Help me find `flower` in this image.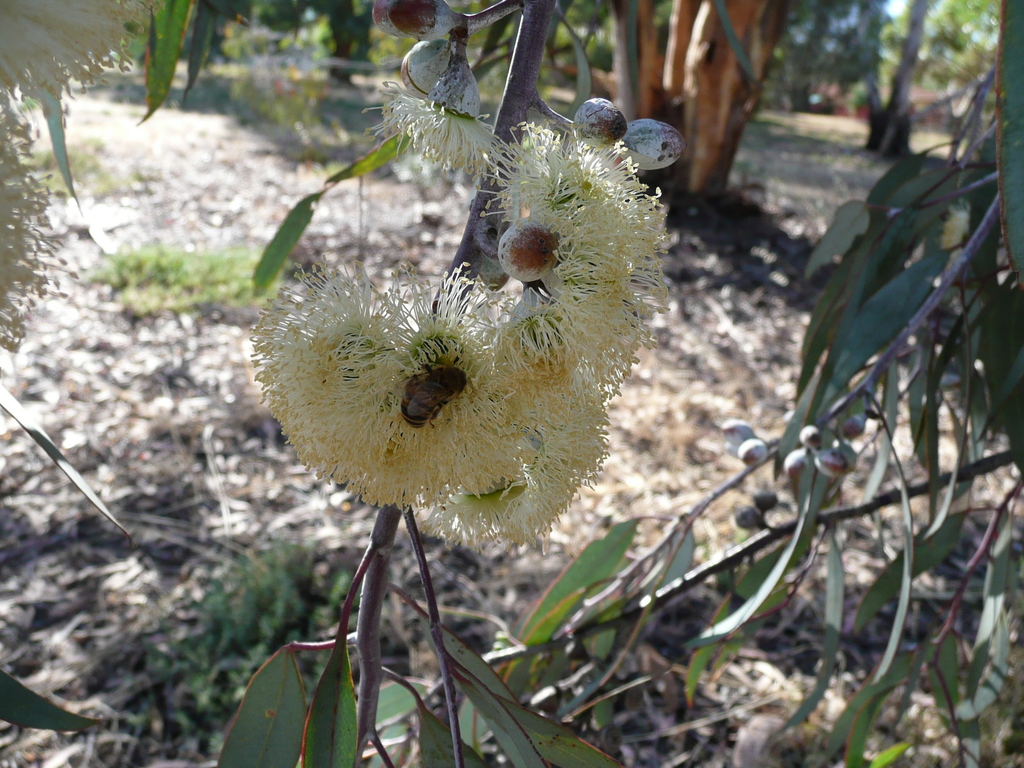
Found it: region(0, 88, 76, 353).
